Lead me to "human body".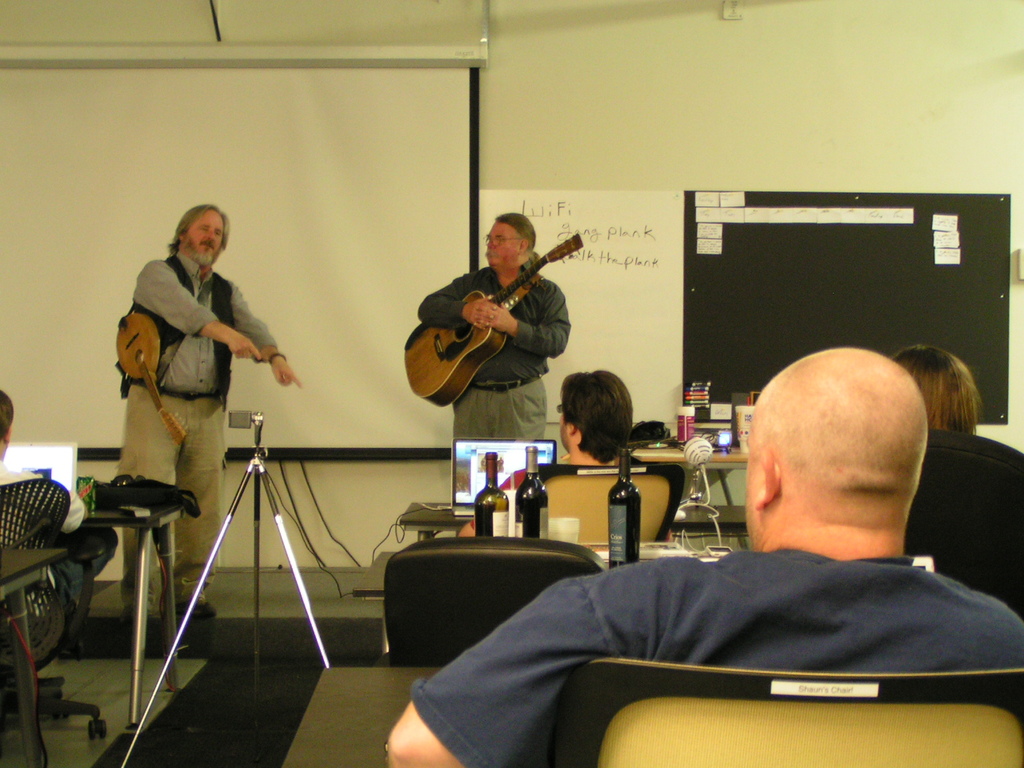
Lead to {"left": 418, "top": 263, "right": 571, "bottom": 438}.
